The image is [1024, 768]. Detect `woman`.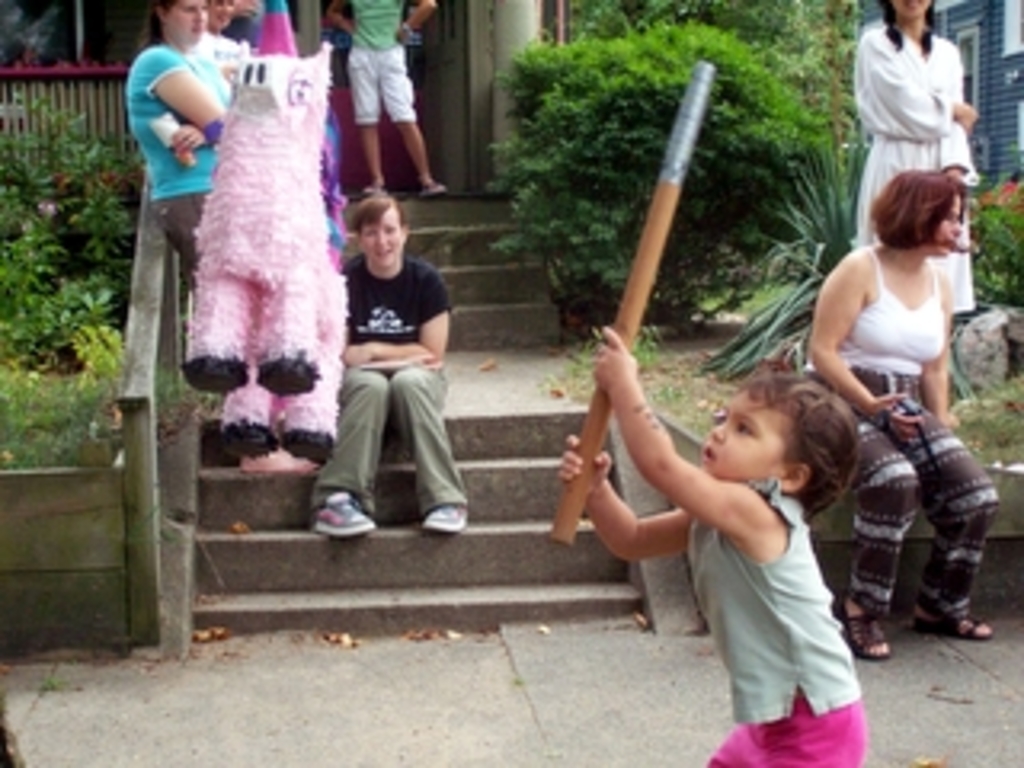
Detection: bbox(854, 0, 989, 323).
